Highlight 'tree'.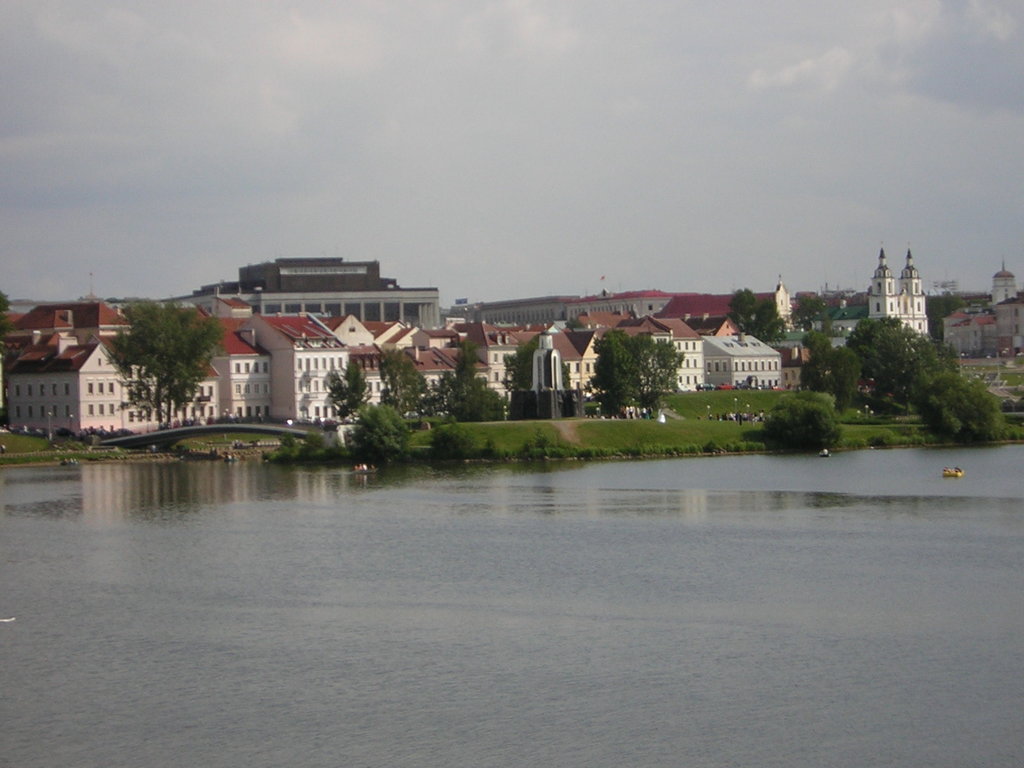
Highlighted region: 587:321:689:418.
